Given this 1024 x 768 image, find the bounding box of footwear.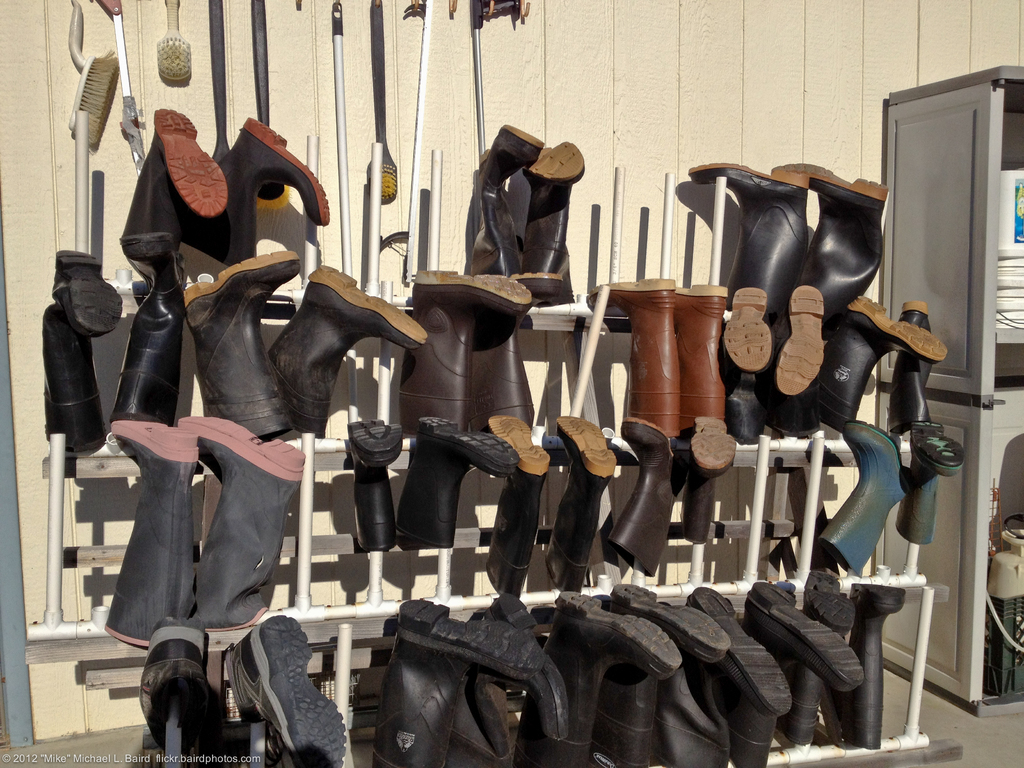
[776,281,826,438].
